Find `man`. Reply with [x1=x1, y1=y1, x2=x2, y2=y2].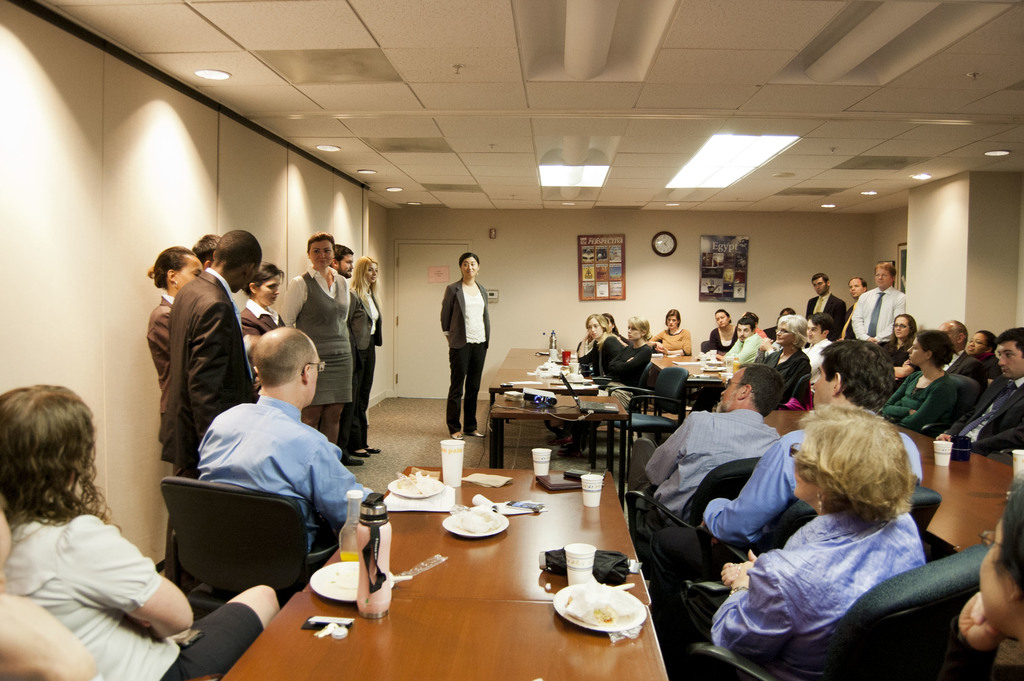
[x1=931, y1=318, x2=988, y2=395].
